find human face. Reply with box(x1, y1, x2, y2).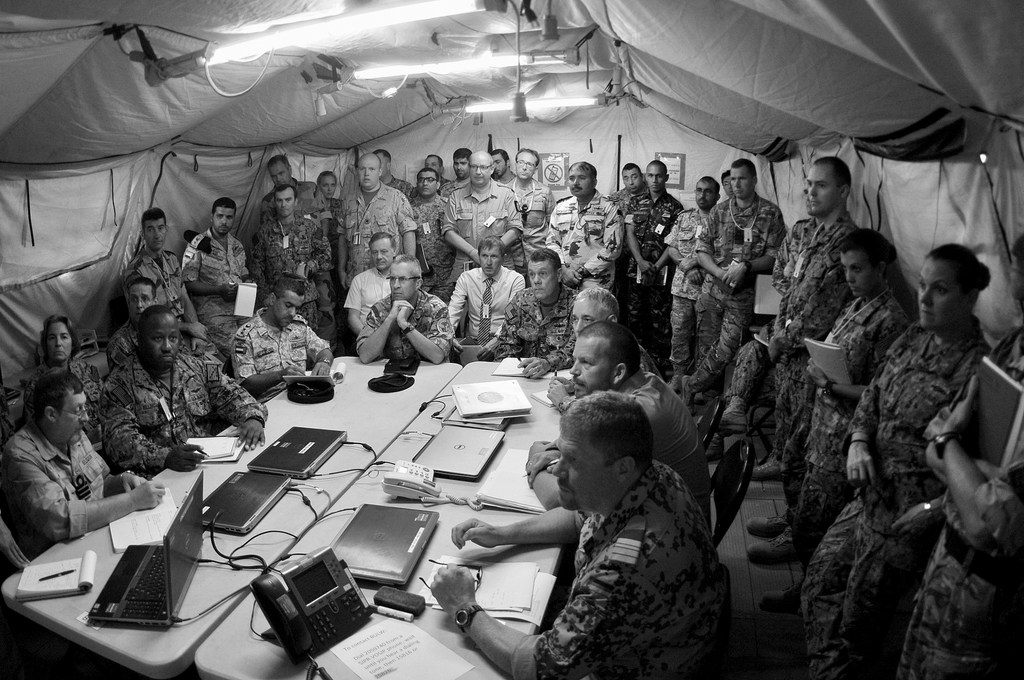
box(211, 206, 235, 236).
